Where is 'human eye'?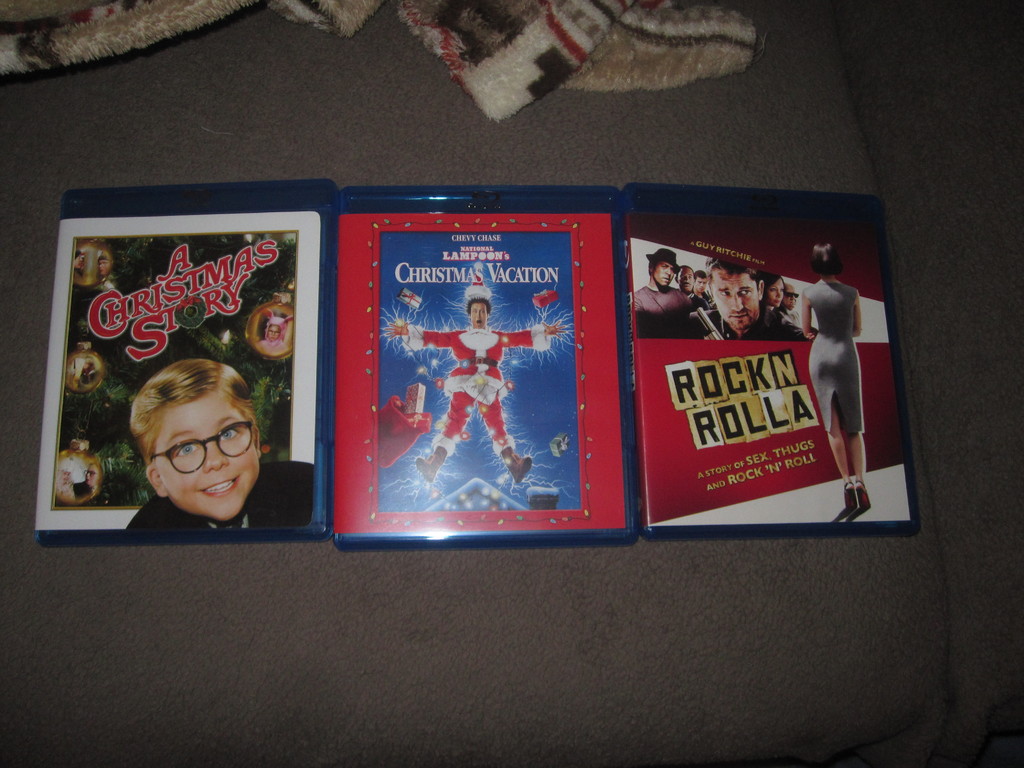
<box>217,429,241,442</box>.
